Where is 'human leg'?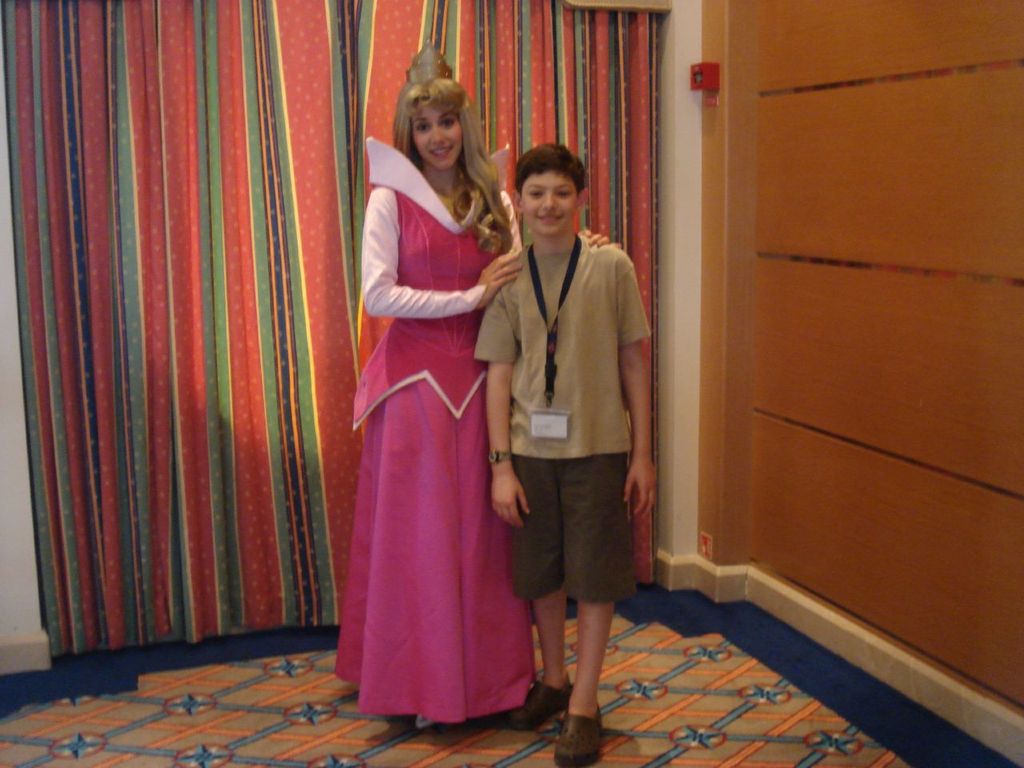
rect(513, 452, 567, 726).
